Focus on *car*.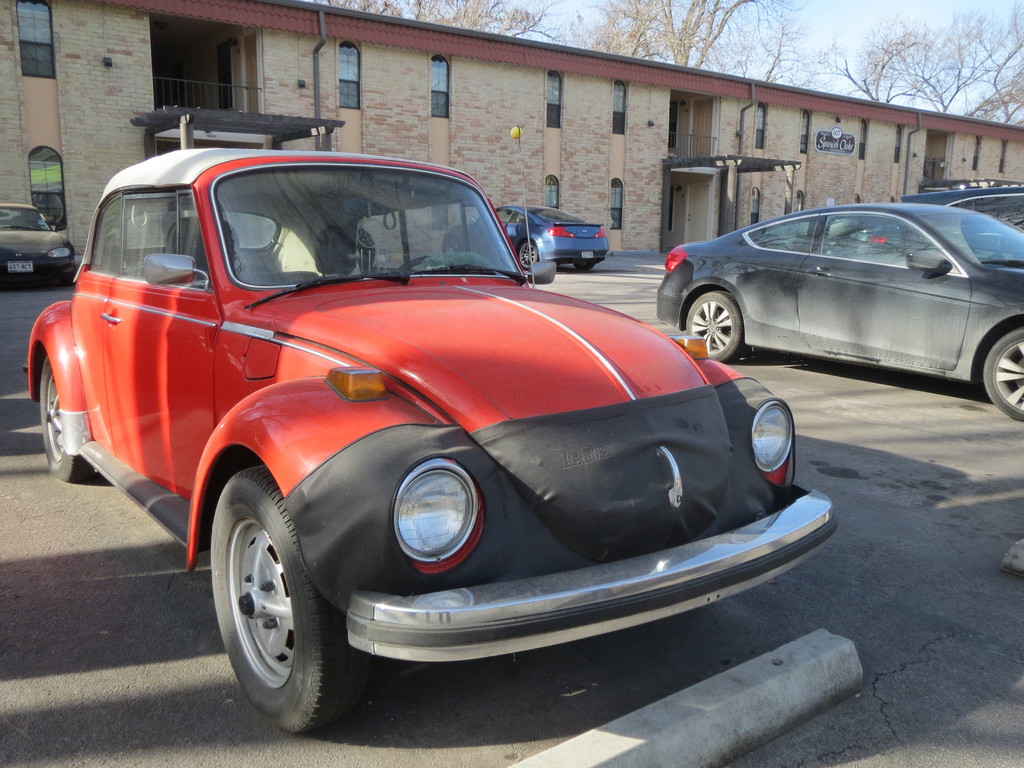
Focused at box(0, 204, 77, 282).
